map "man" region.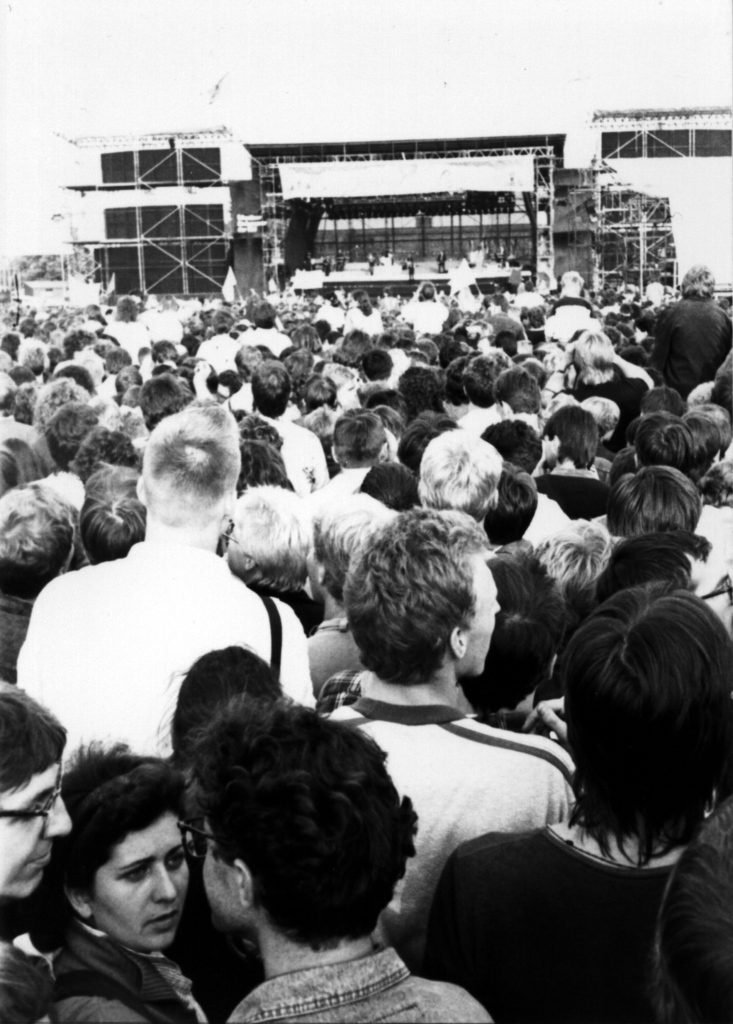
Mapped to x1=424 y1=583 x2=732 y2=1023.
